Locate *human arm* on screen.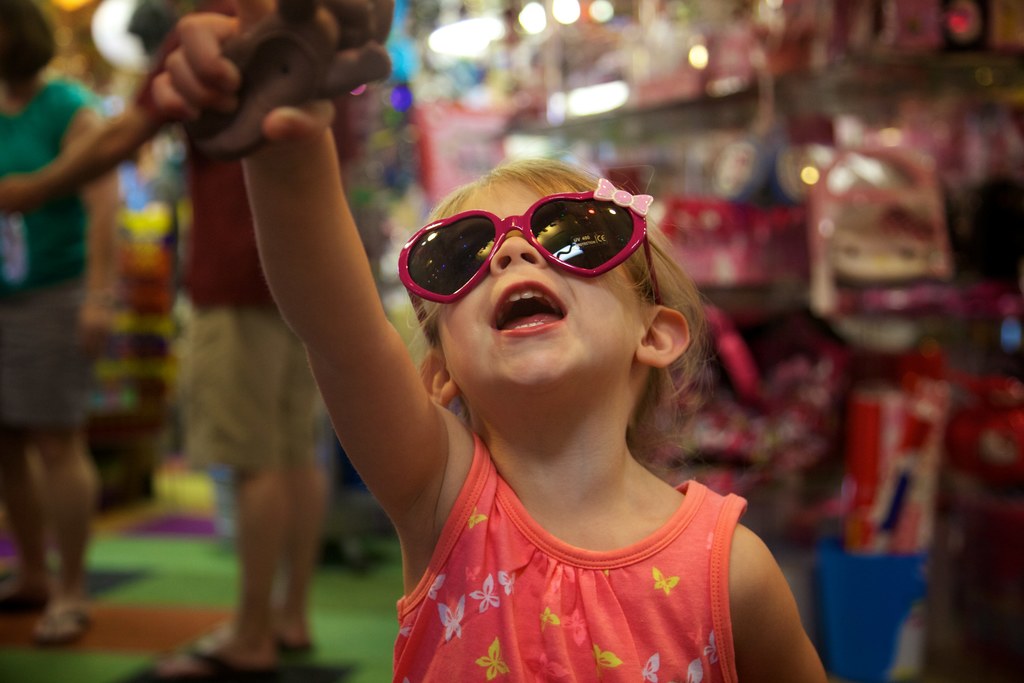
On screen at BBox(190, 90, 455, 587).
